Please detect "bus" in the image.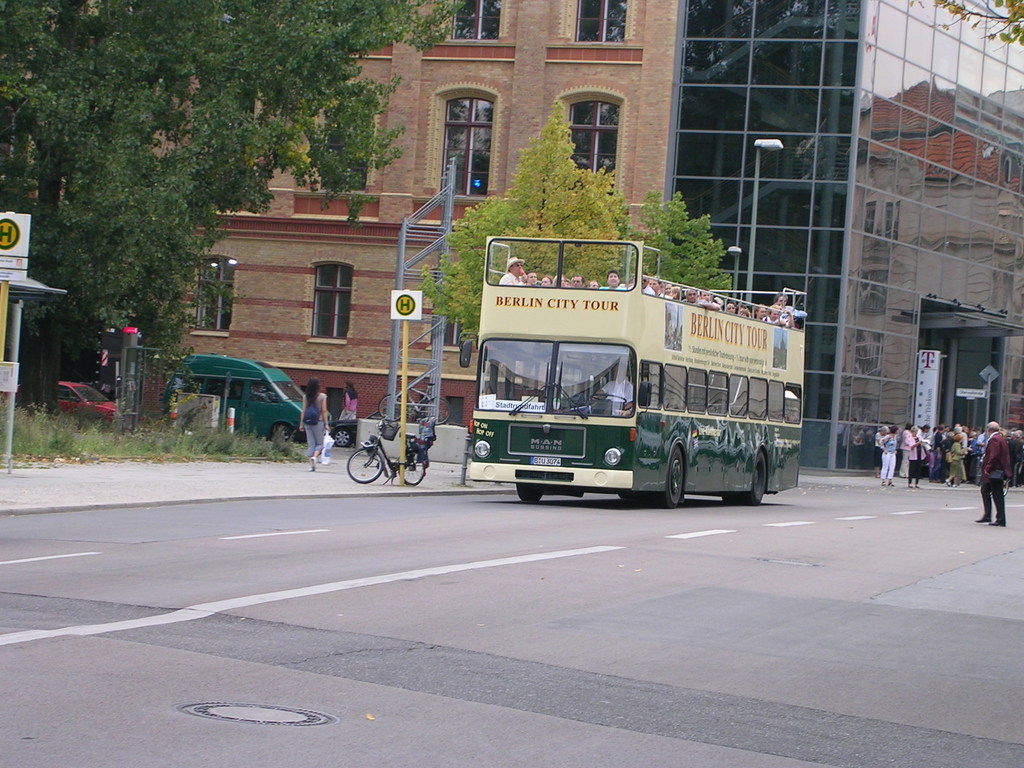
detection(467, 236, 808, 506).
